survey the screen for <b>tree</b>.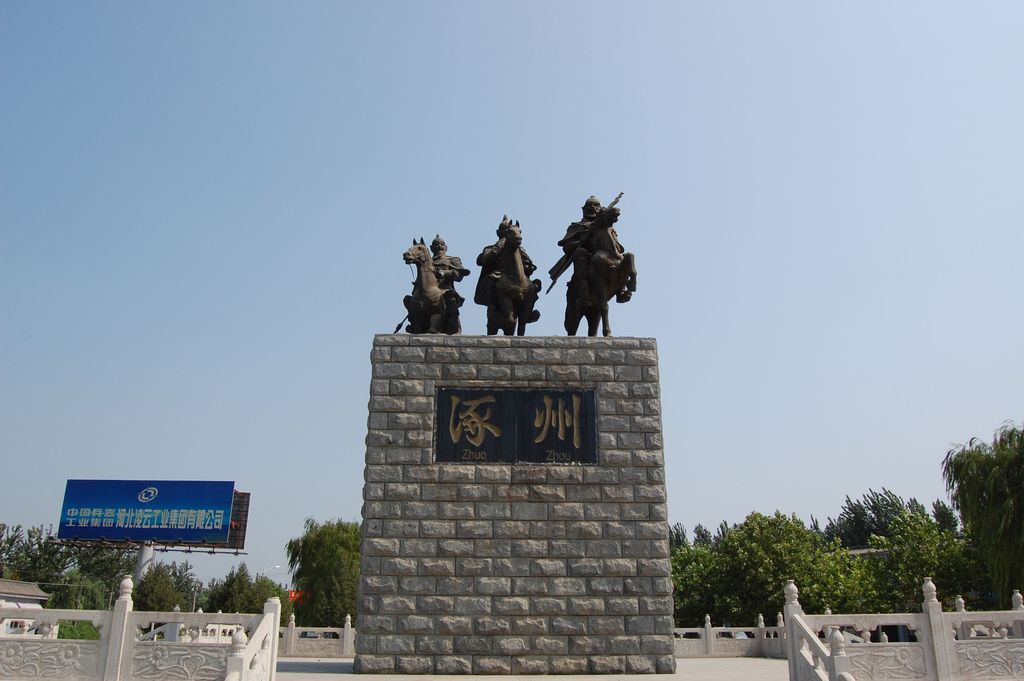
Survey found: box(657, 518, 715, 623).
